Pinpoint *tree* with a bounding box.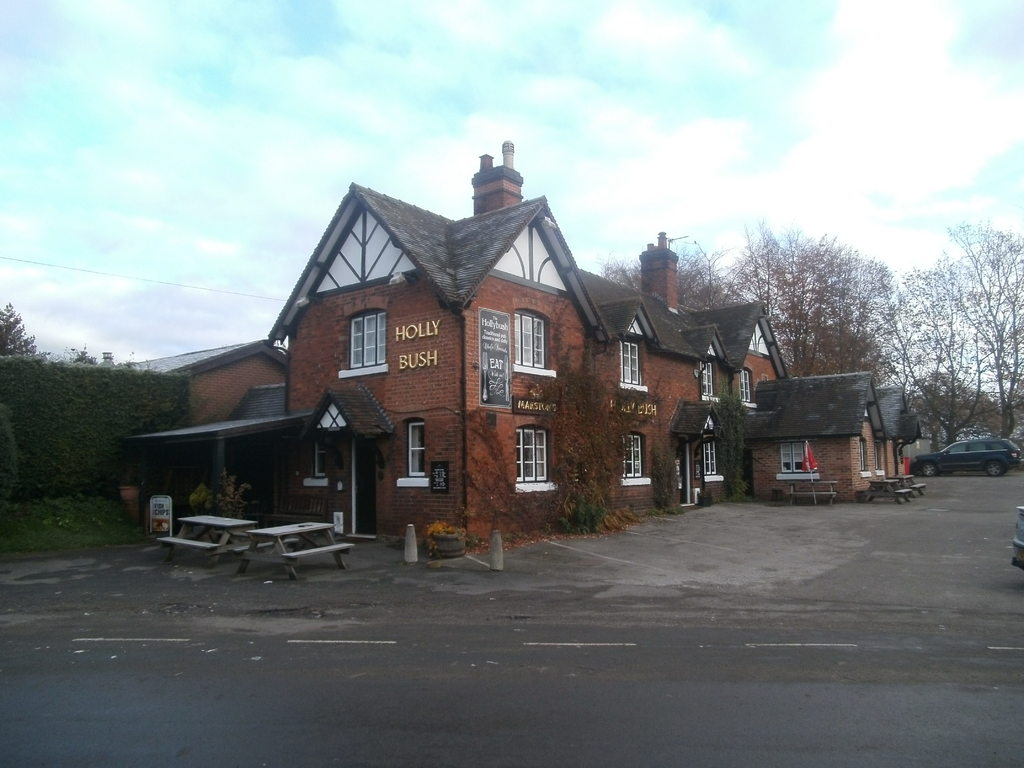
bbox=[0, 399, 20, 505].
